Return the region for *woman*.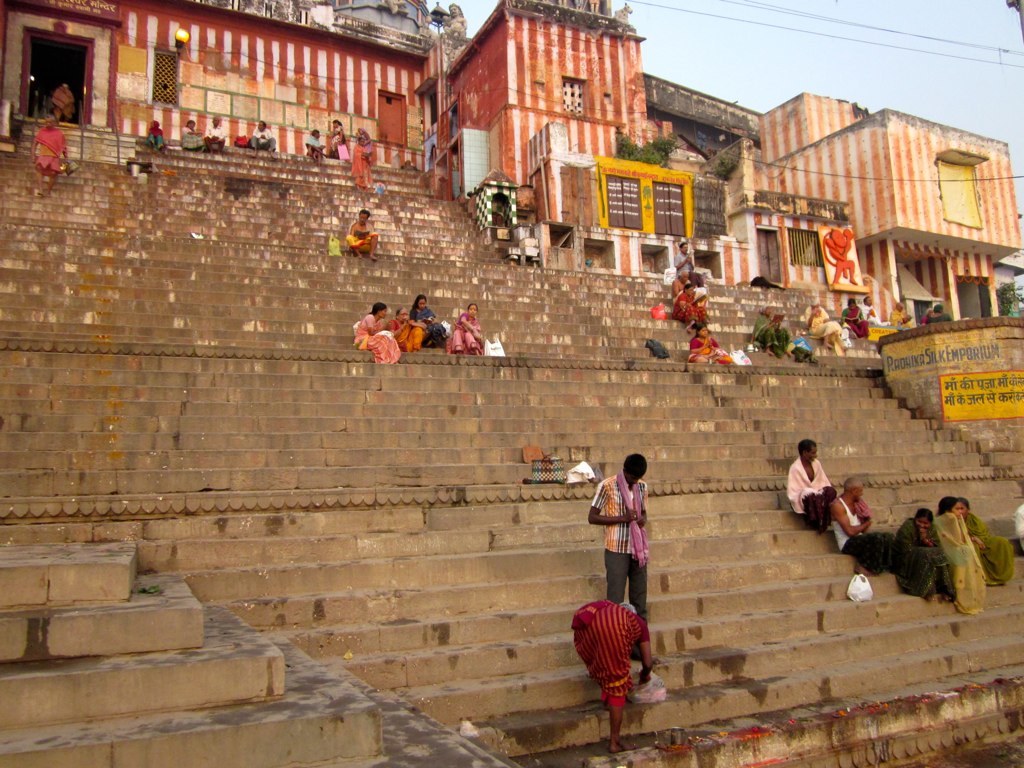
BBox(450, 304, 485, 356).
